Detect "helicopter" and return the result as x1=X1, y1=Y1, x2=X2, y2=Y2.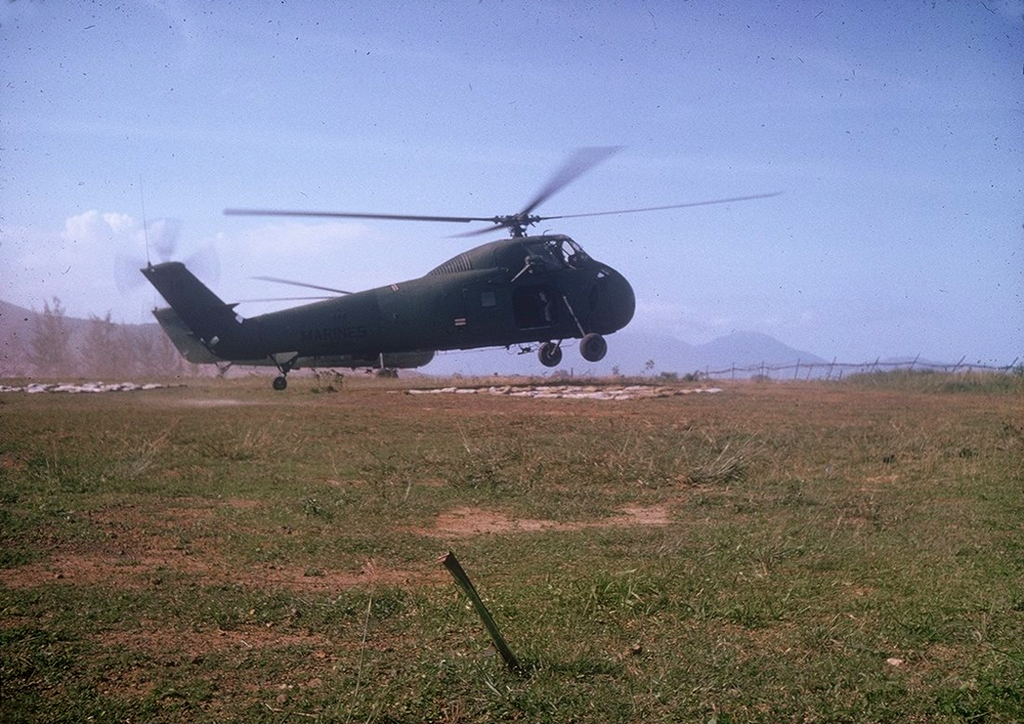
x1=97, y1=137, x2=761, y2=401.
